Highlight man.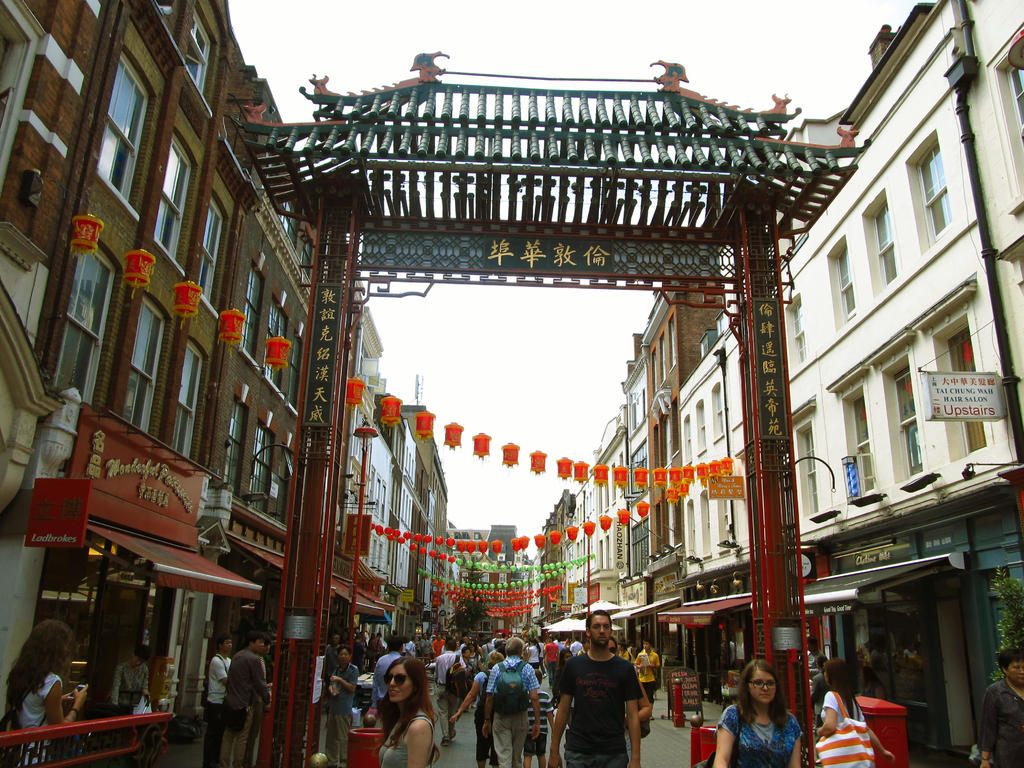
Highlighted region: <region>227, 634, 275, 767</region>.
